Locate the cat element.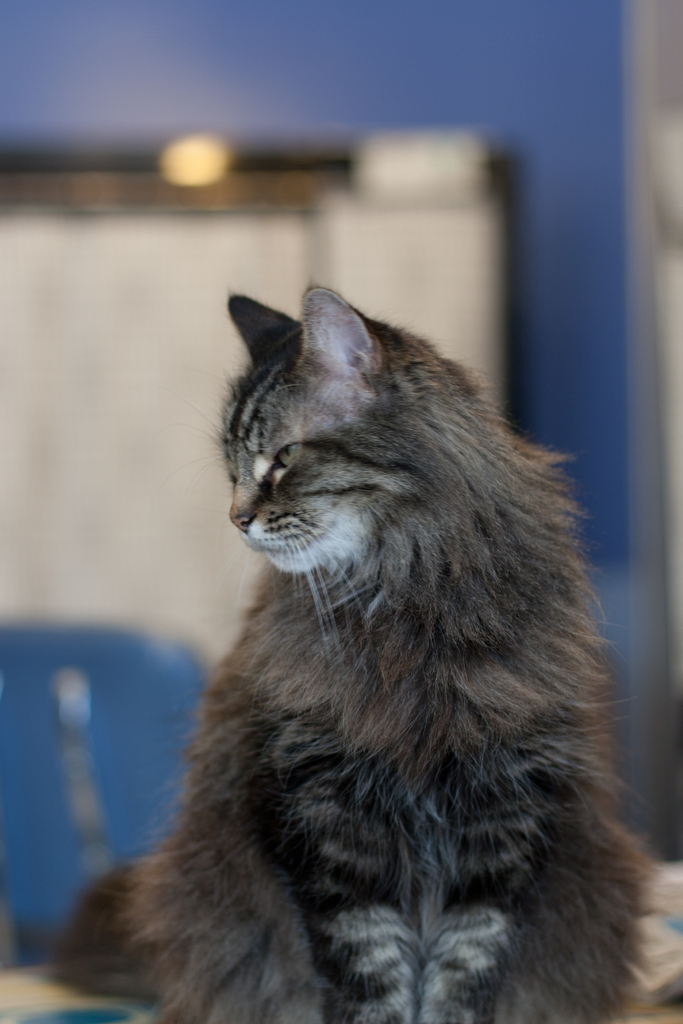
Element bbox: [55,275,654,1023].
